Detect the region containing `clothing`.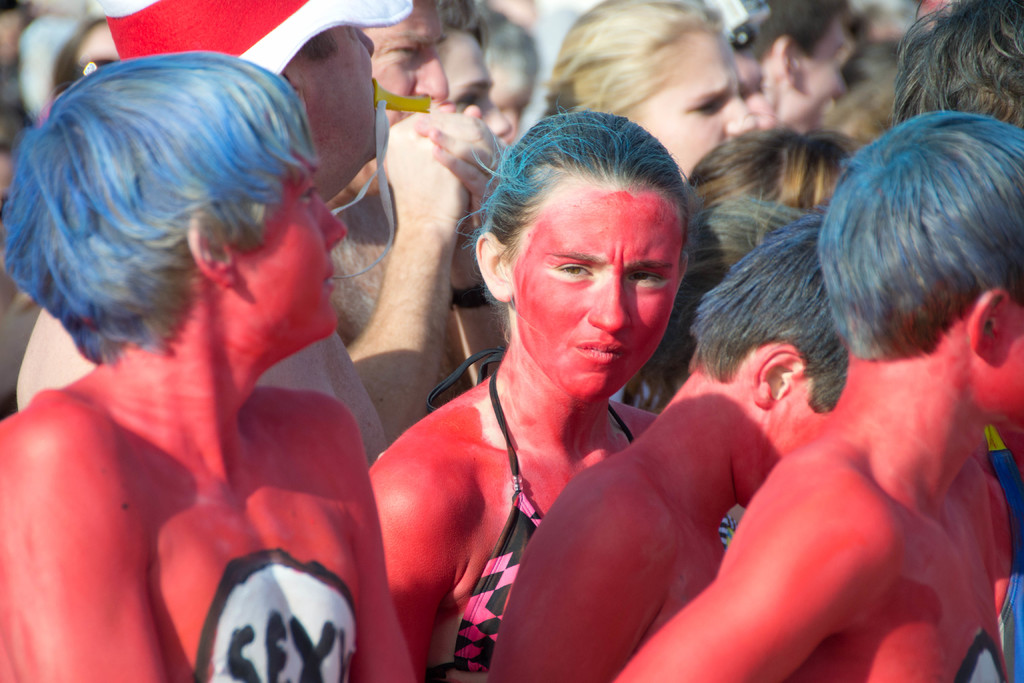
crop(424, 334, 732, 680).
